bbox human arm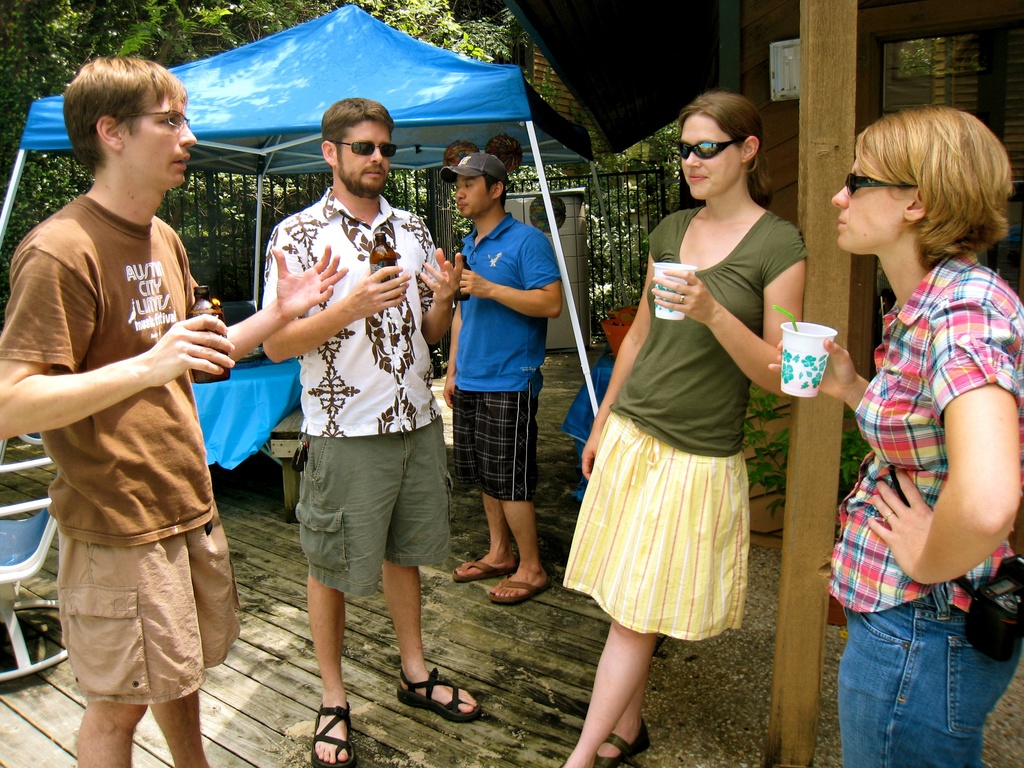
(left=675, top=259, right=817, bottom=410)
